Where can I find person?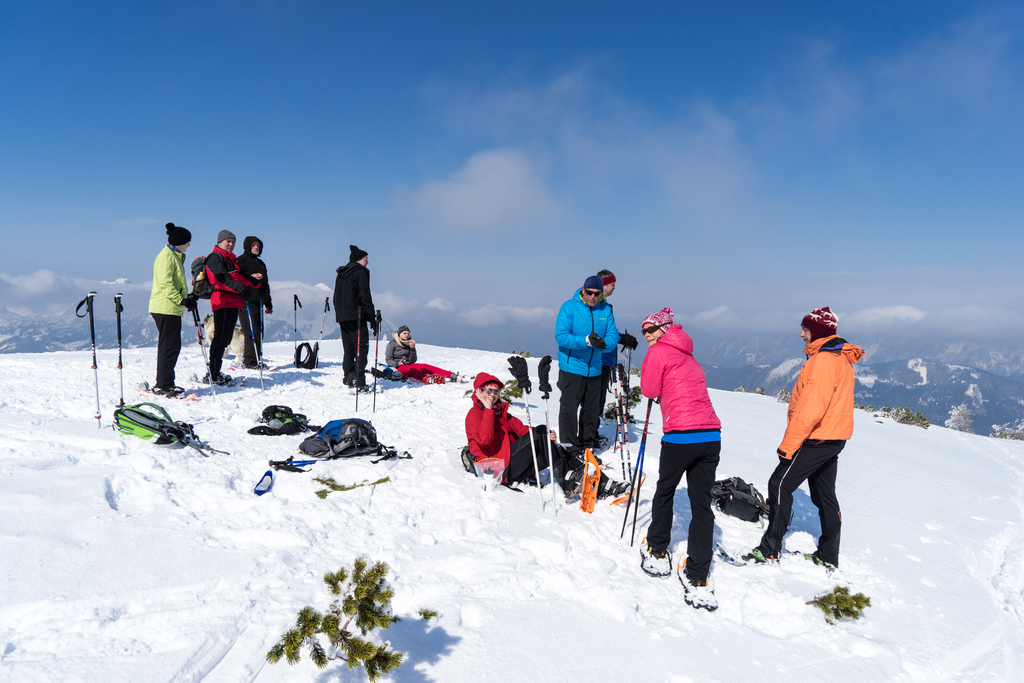
You can find it at <bbox>465, 376, 531, 466</bbox>.
